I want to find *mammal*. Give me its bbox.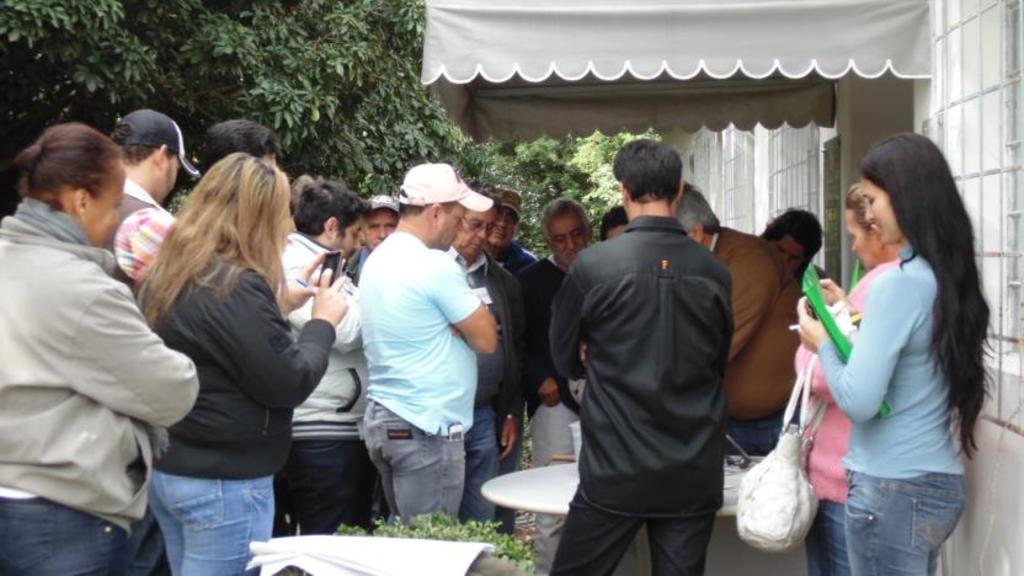
l=604, t=202, r=626, b=238.
